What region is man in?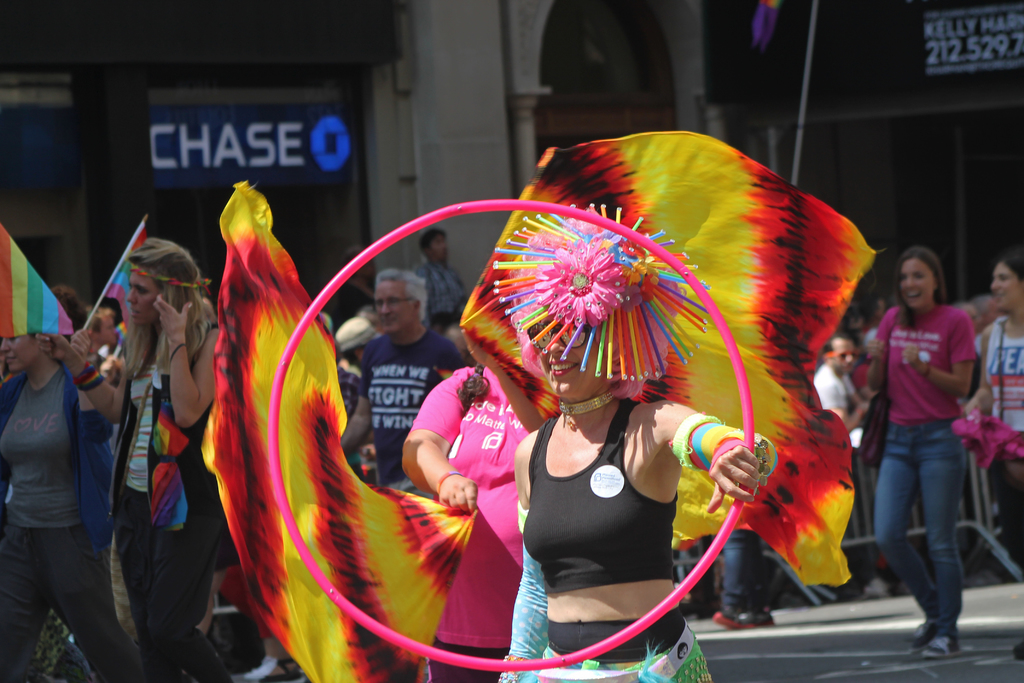
341,267,459,497.
